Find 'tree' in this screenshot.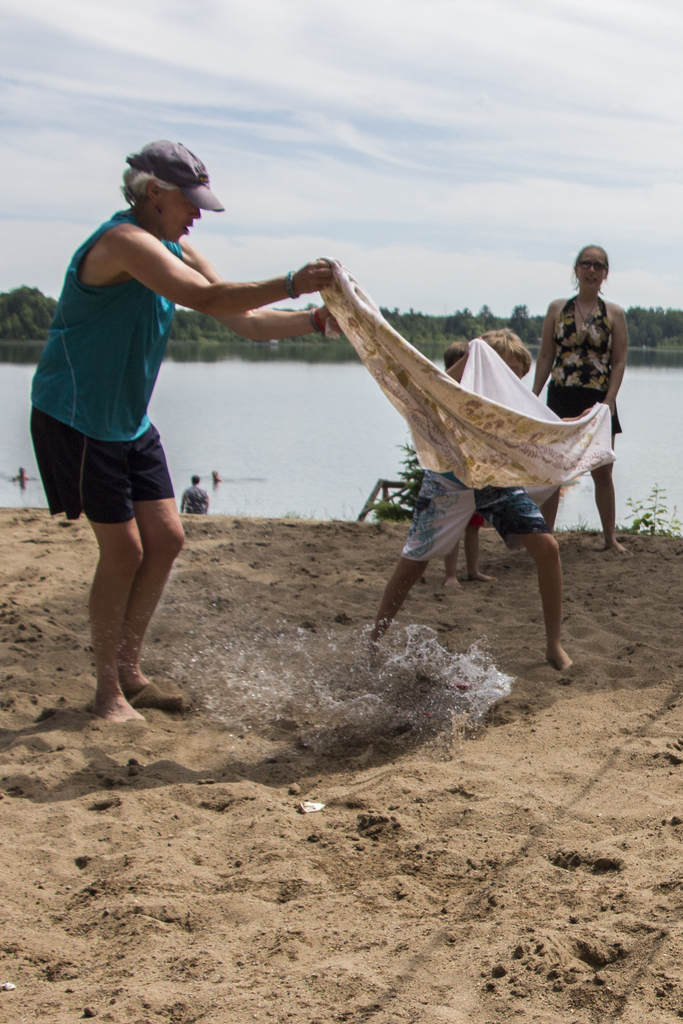
The bounding box for 'tree' is 509/305/534/345.
